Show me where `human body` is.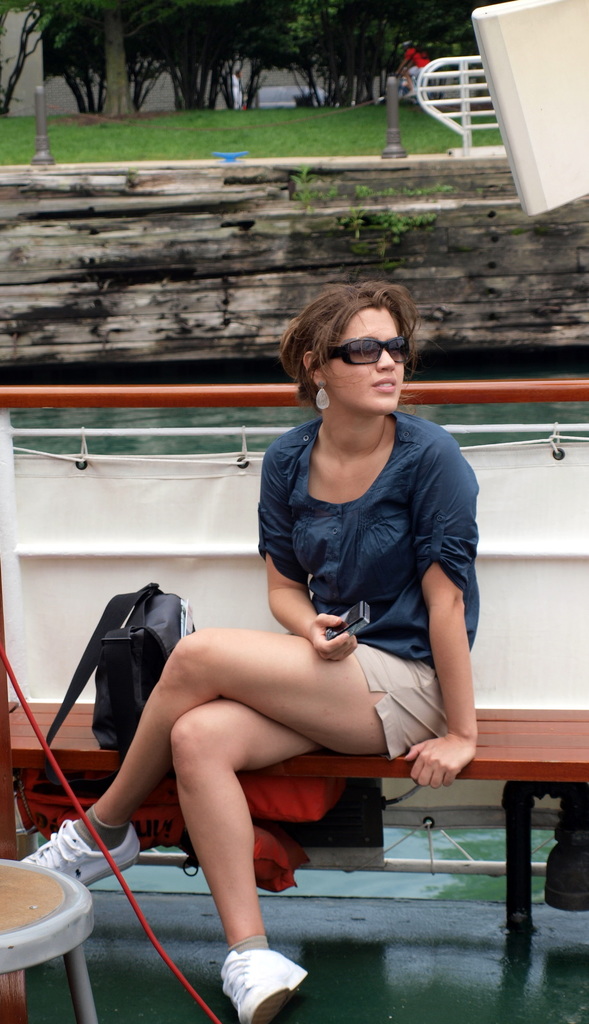
`human body` is at (x1=230, y1=66, x2=250, y2=110).
